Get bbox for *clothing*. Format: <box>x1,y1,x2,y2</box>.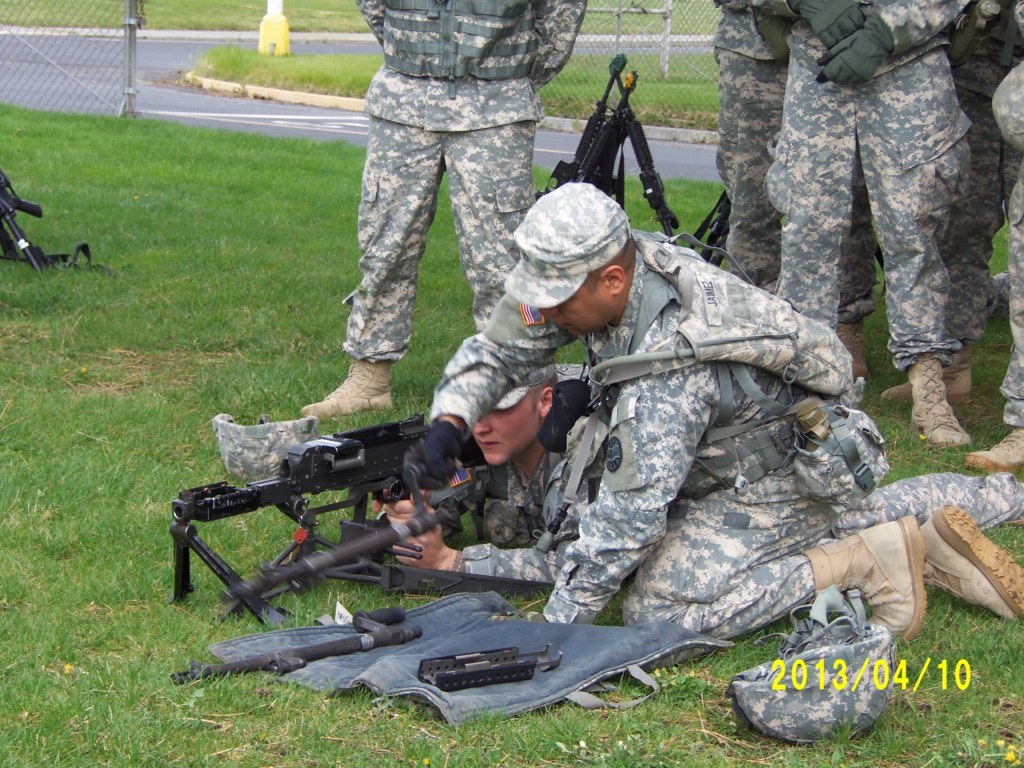
<box>440,417,1023,573</box>.
